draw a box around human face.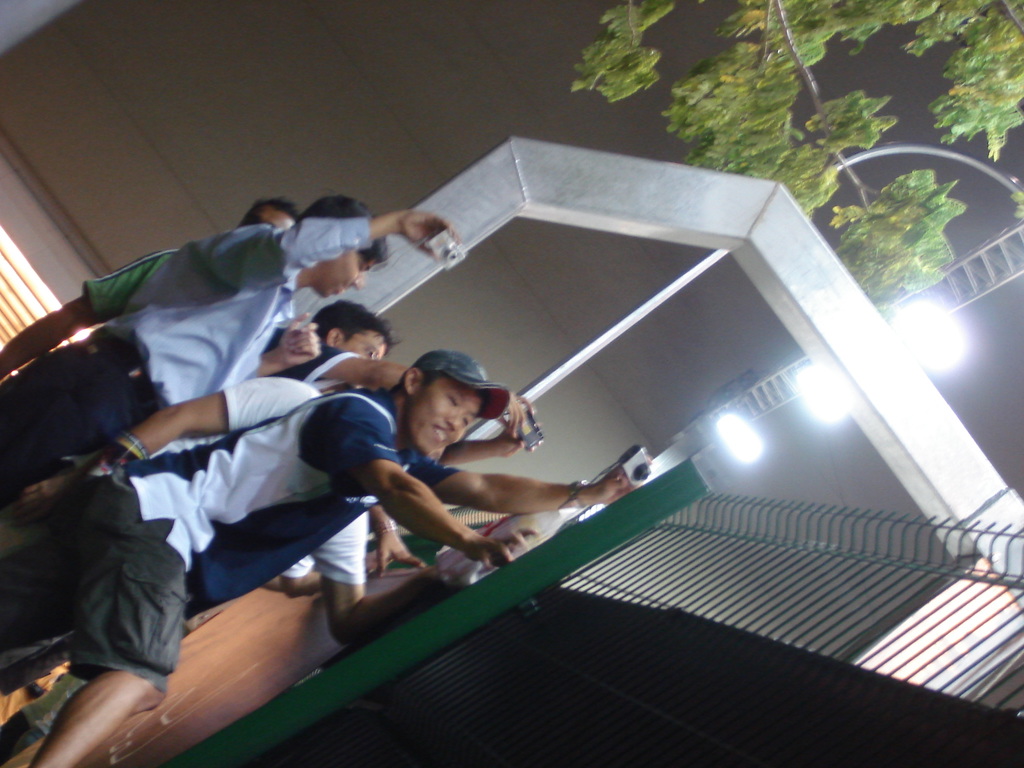
Rect(244, 204, 294, 225).
